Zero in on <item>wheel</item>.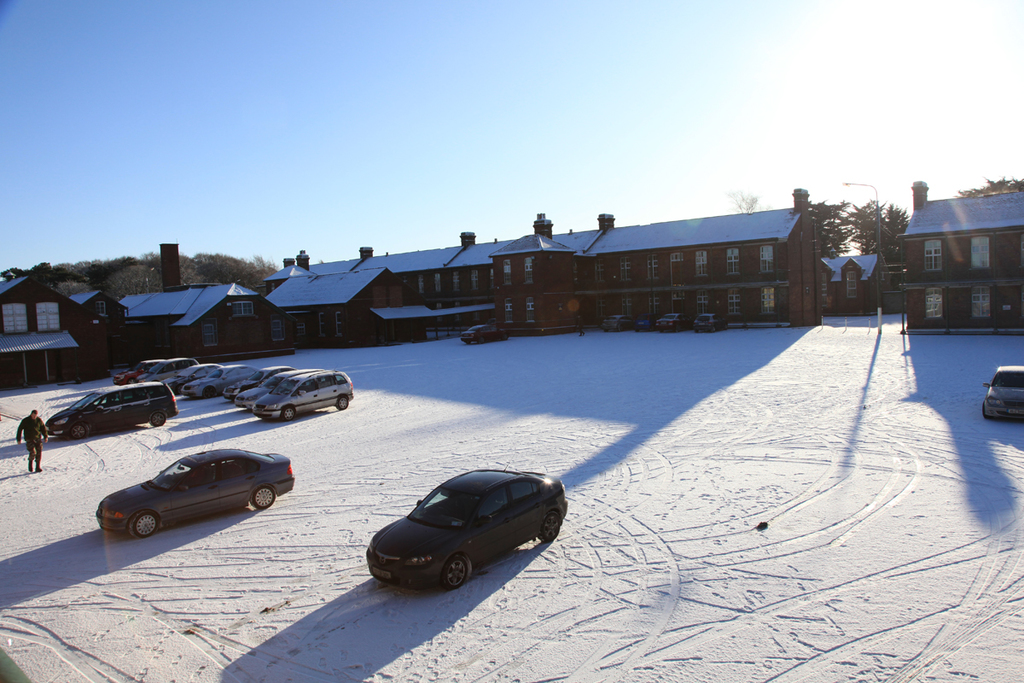
Zeroed in: box=[338, 396, 347, 406].
